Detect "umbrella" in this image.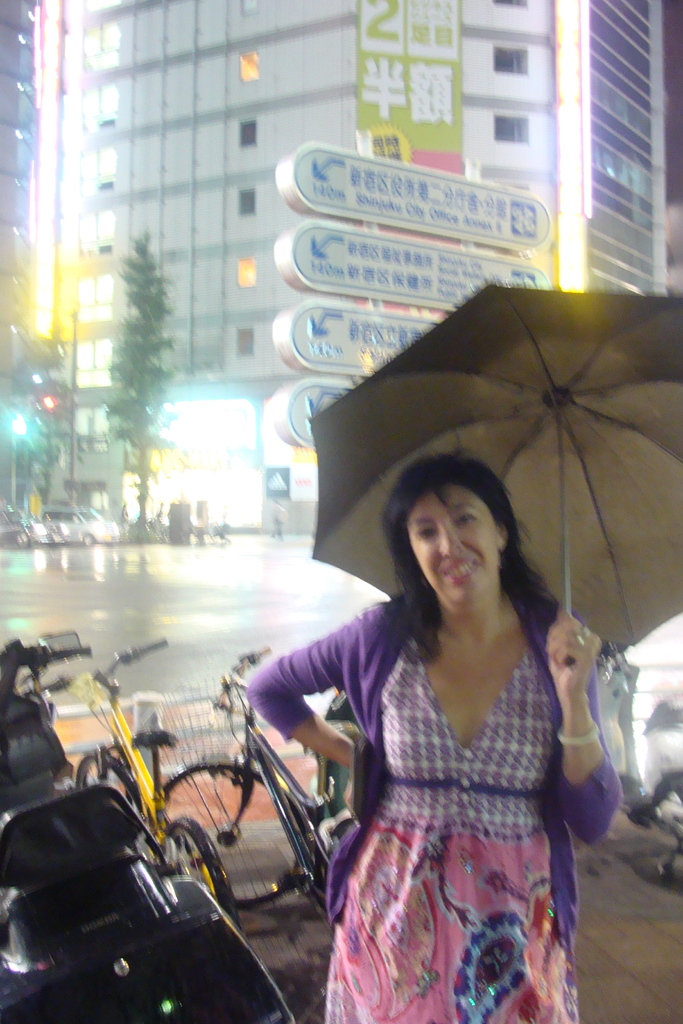
Detection: 306/283/682/669.
